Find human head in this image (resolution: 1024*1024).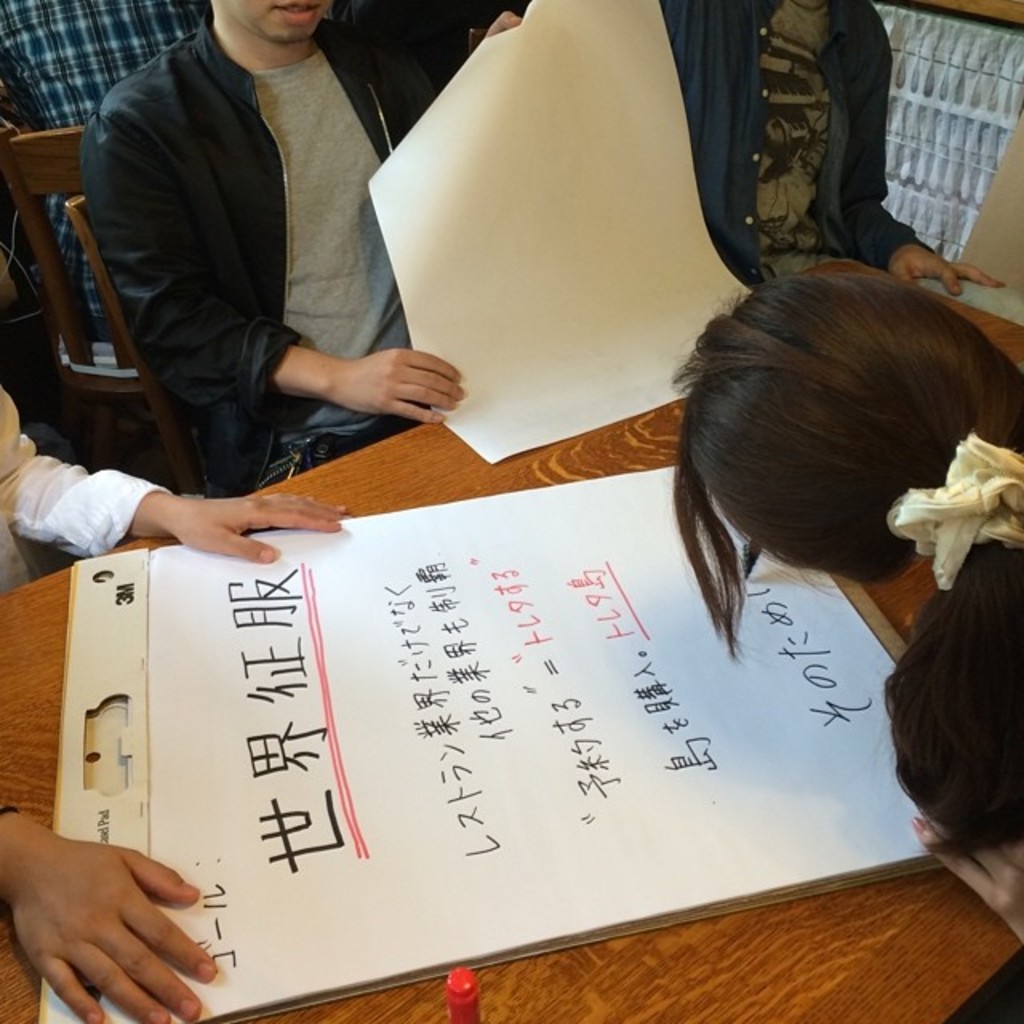
rect(677, 243, 1013, 622).
